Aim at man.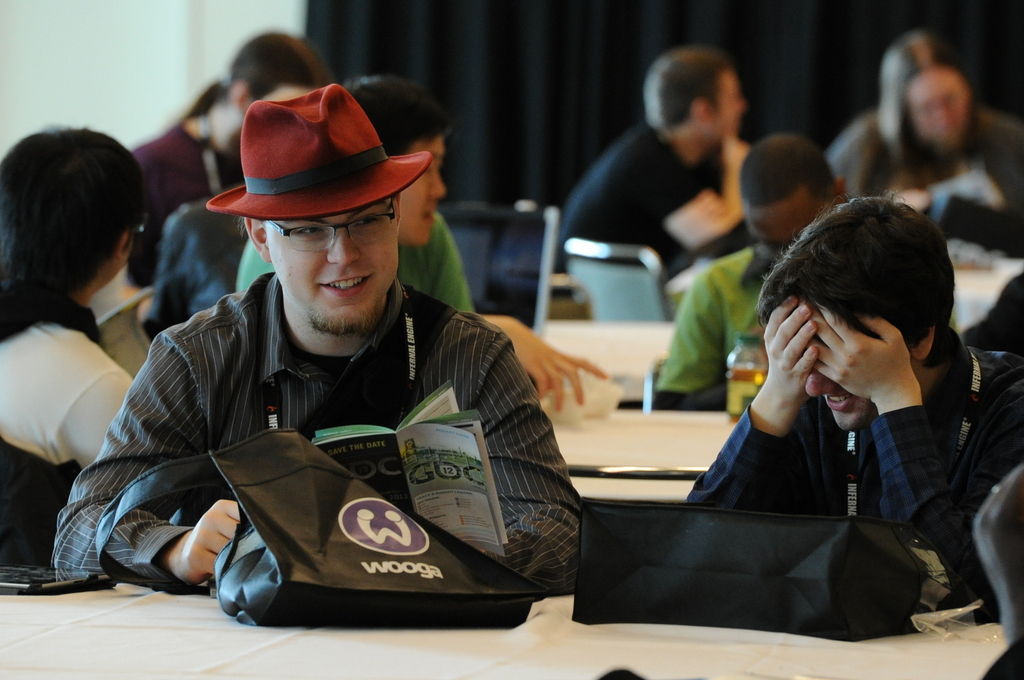
Aimed at (0,130,138,565).
